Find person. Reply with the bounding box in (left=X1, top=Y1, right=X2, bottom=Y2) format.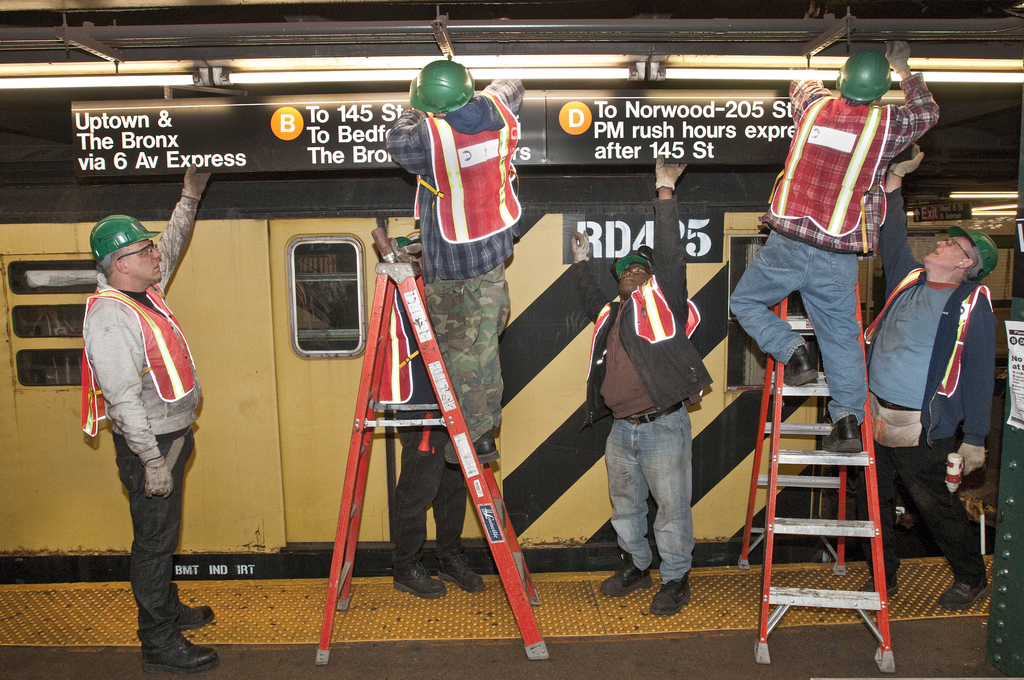
(left=383, top=59, right=532, bottom=469).
